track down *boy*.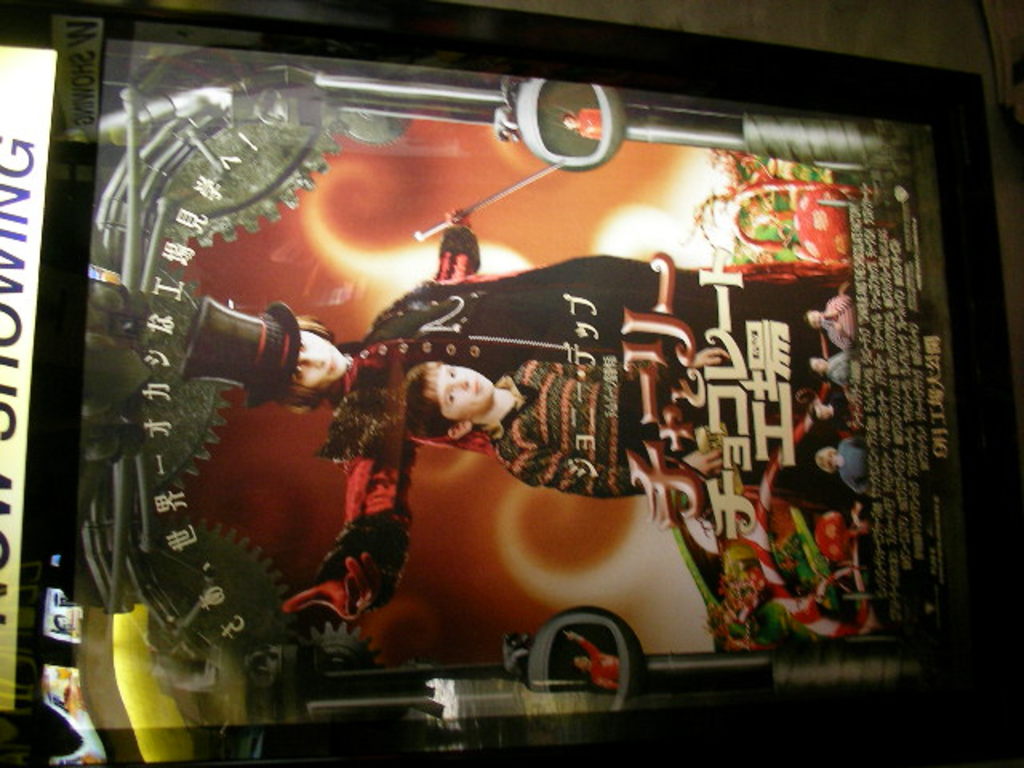
Tracked to <box>800,288,854,341</box>.
